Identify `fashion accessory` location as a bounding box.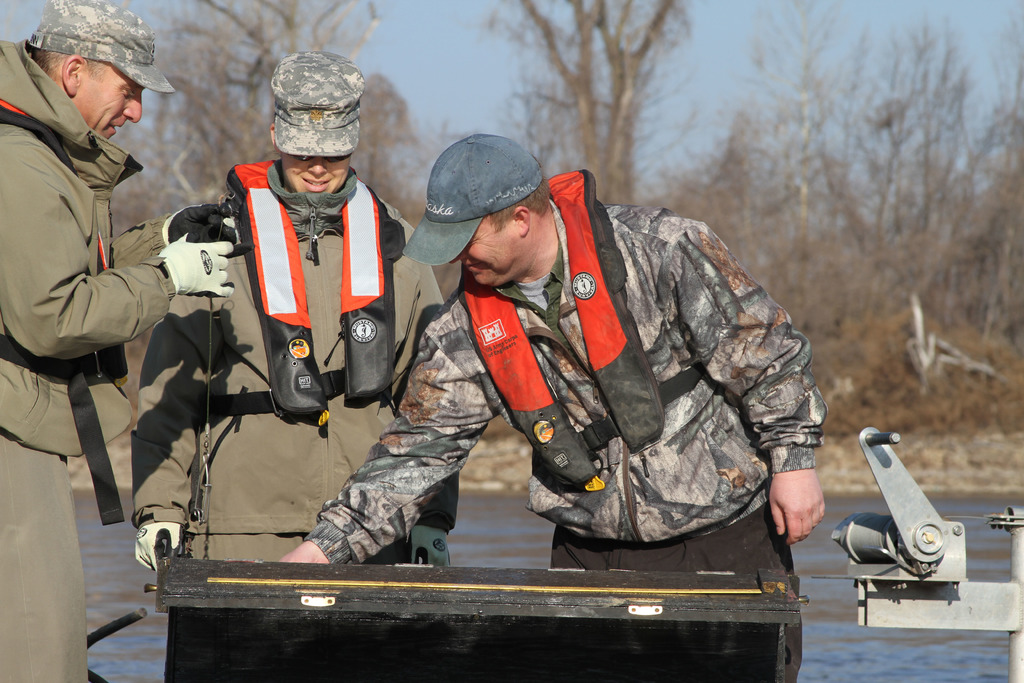
x1=163 y1=199 x2=249 y2=261.
